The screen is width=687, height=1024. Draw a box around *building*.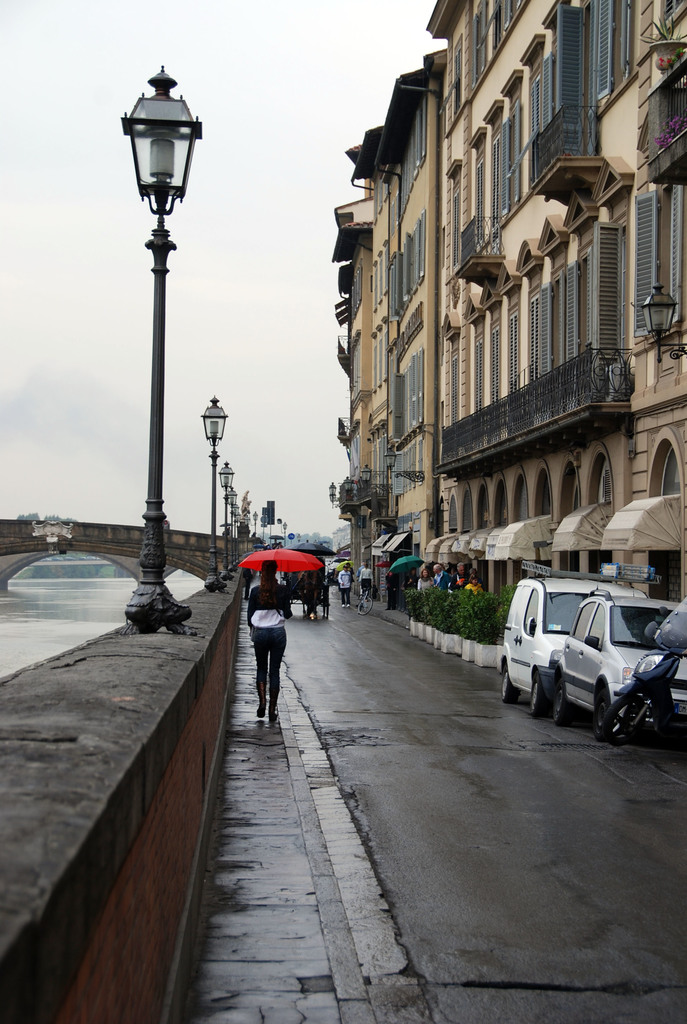
376/53/443/561.
